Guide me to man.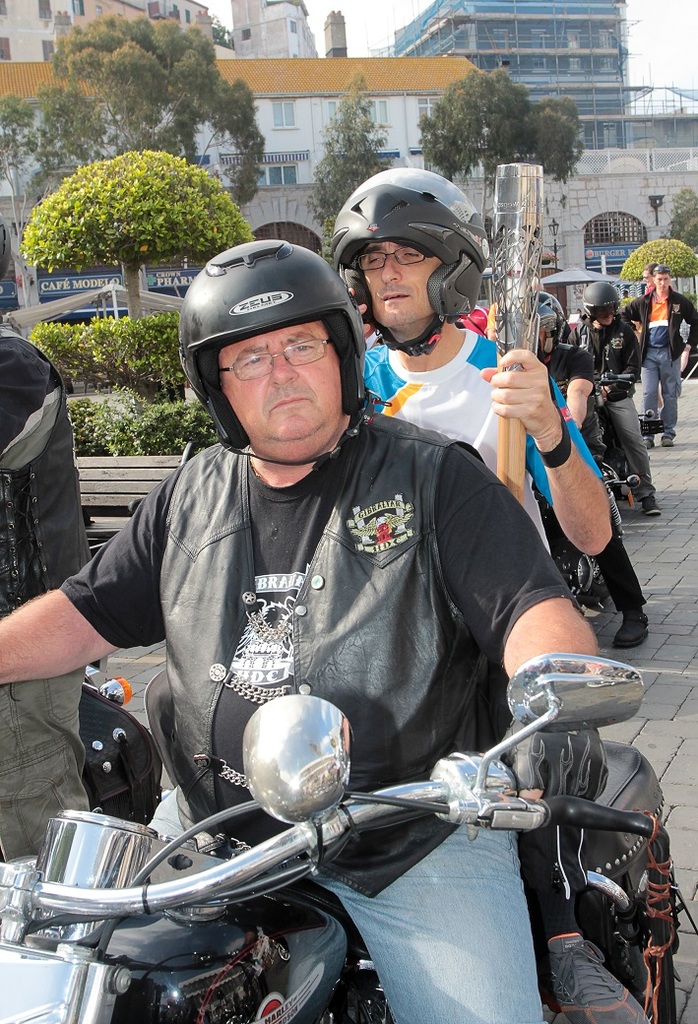
Guidance: rect(524, 284, 652, 650).
